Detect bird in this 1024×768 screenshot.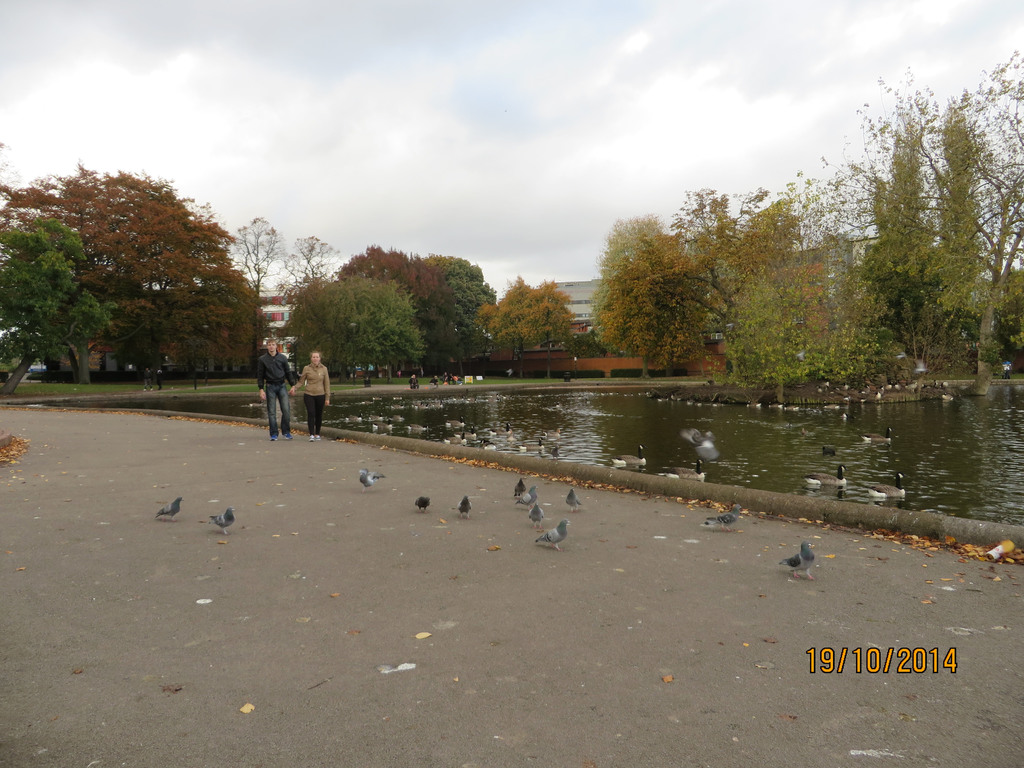
Detection: 700:504:742:531.
